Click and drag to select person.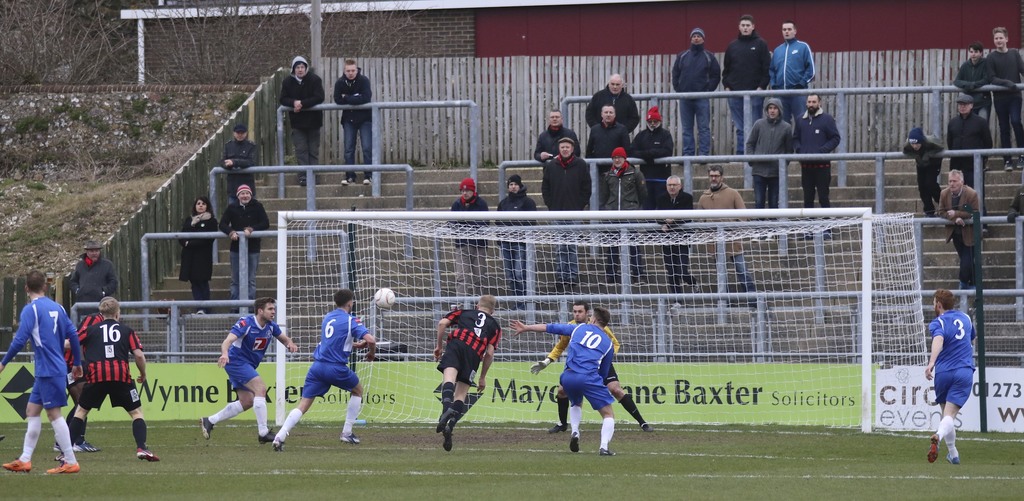
Selection: <region>931, 280, 989, 456</region>.
